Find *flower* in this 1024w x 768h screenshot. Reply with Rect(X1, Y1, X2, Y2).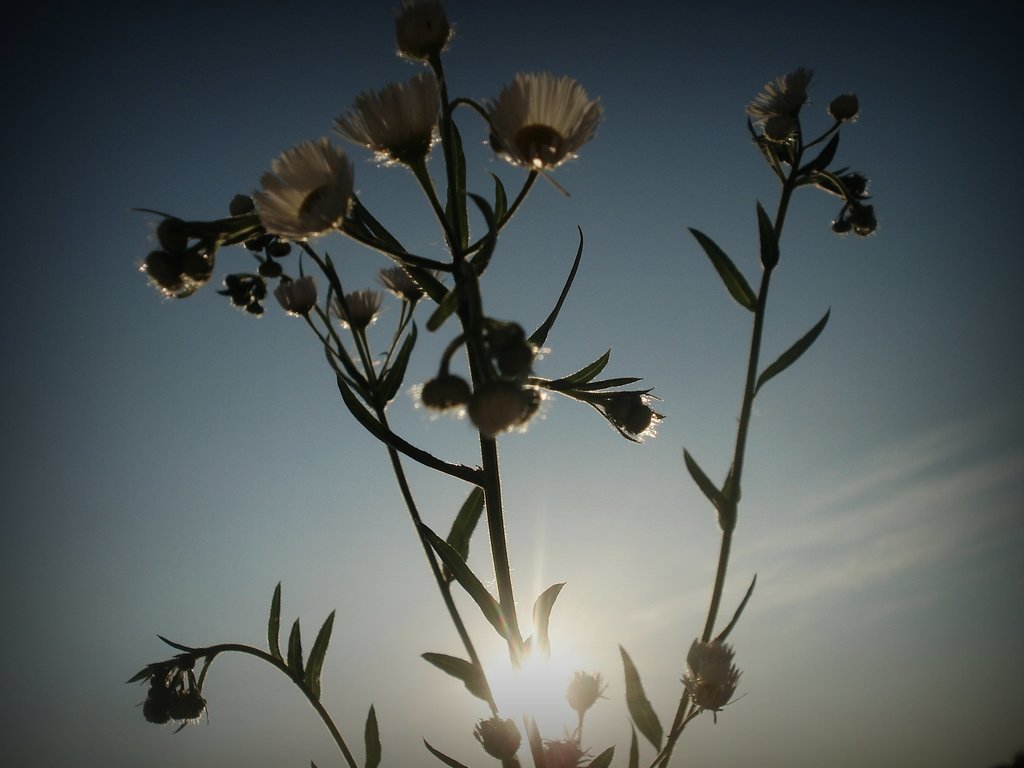
Rect(496, 333, 567, 372).
